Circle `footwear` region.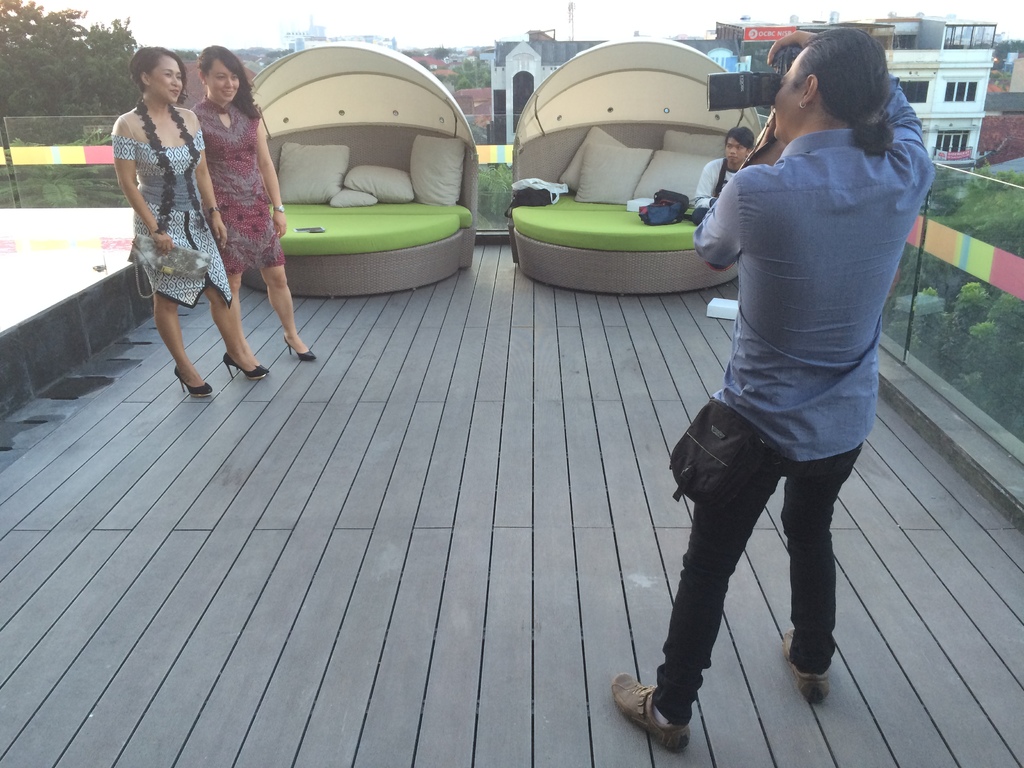
Region: BBox(606, 666, 684, 756).
